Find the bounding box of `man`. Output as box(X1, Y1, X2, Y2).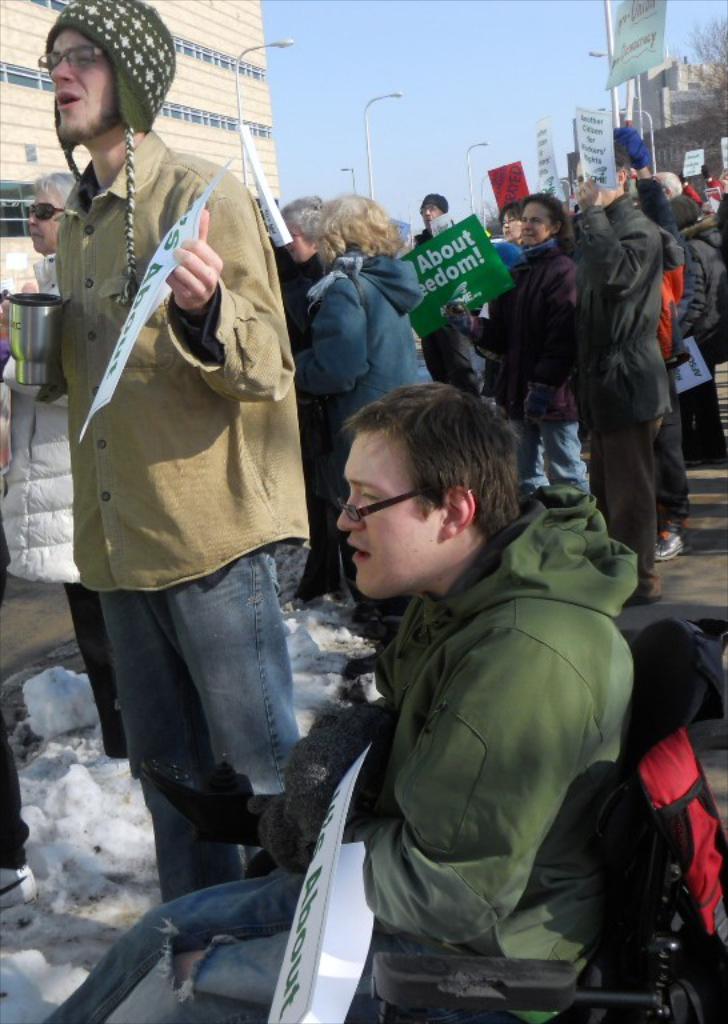
box(31, 377, 643, 1023).
